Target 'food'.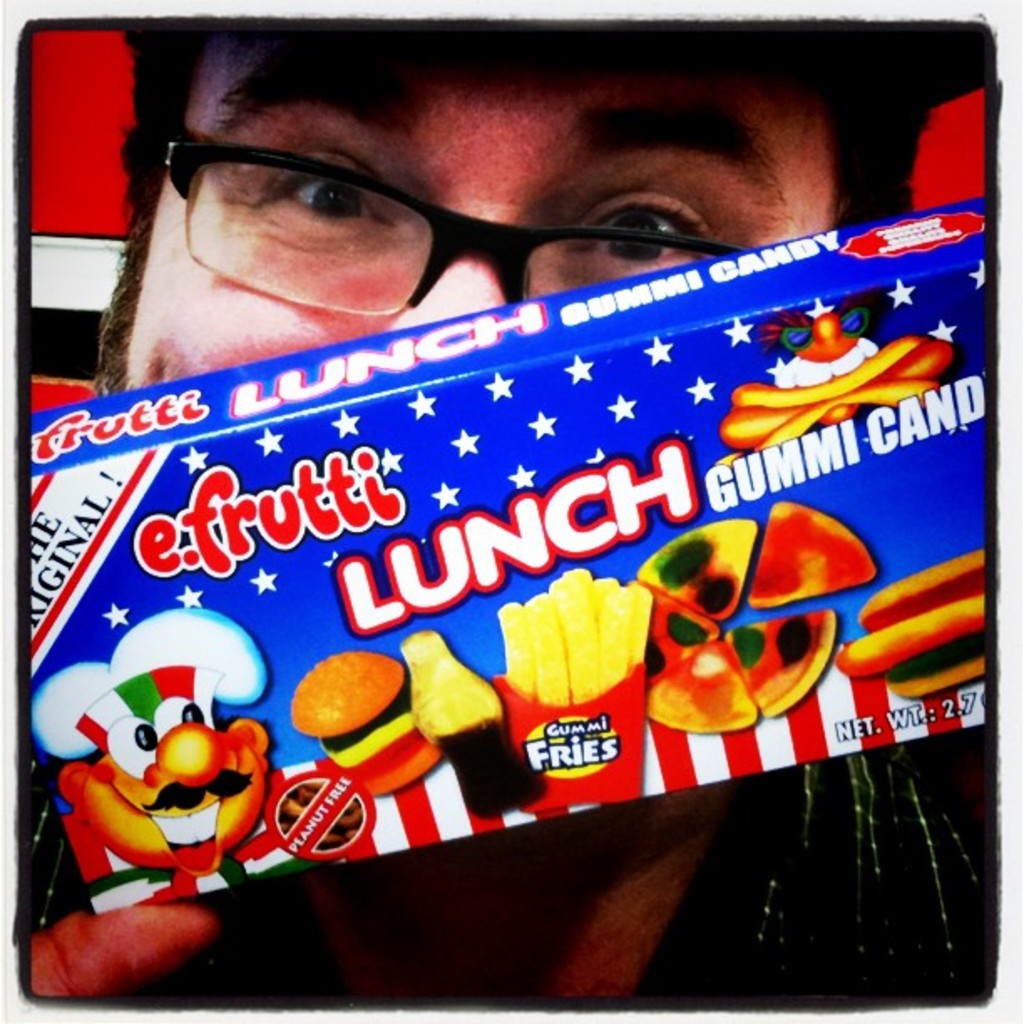
Target region: left=719, top=607, right=838, bottom=721.
